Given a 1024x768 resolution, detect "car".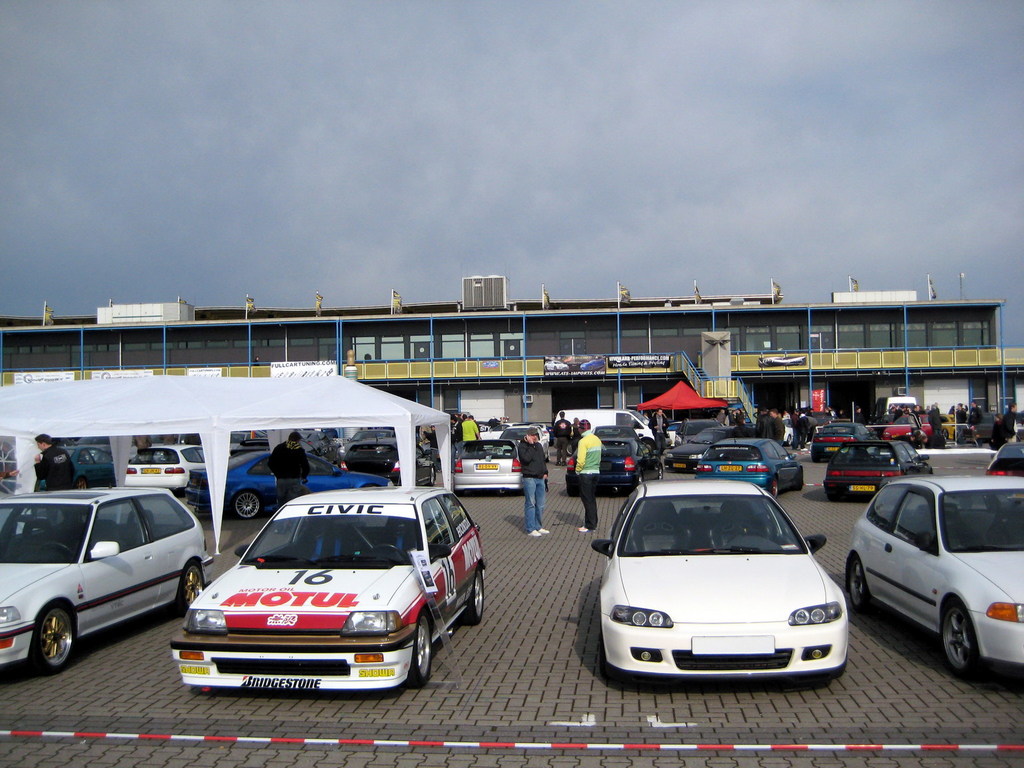
box(839, 471, 1023, 689).
